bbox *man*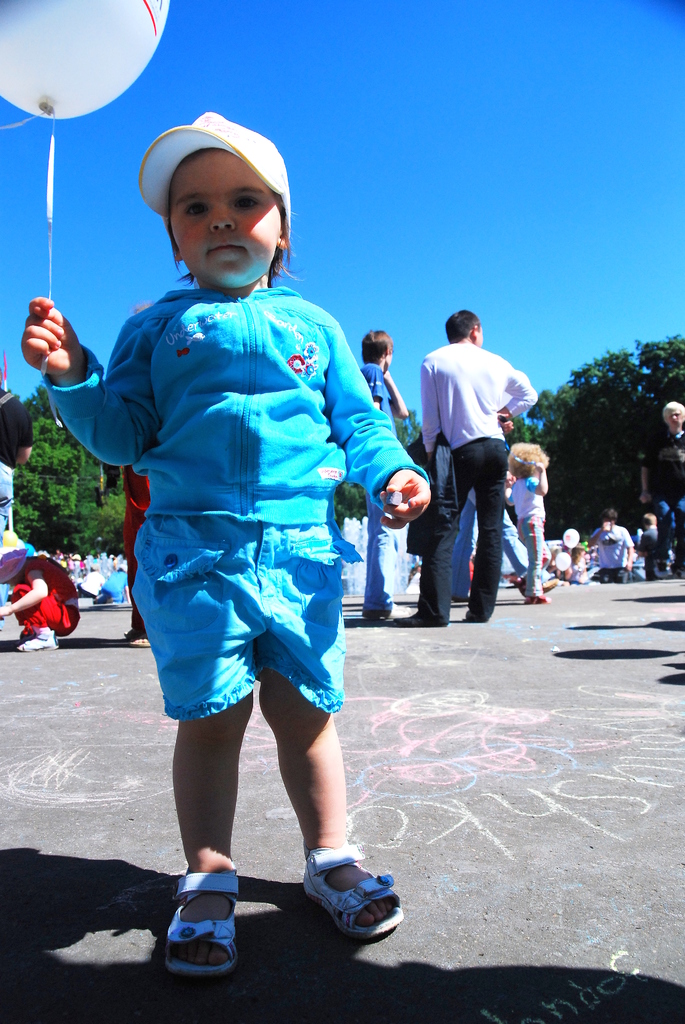
(639,399,684,583)
